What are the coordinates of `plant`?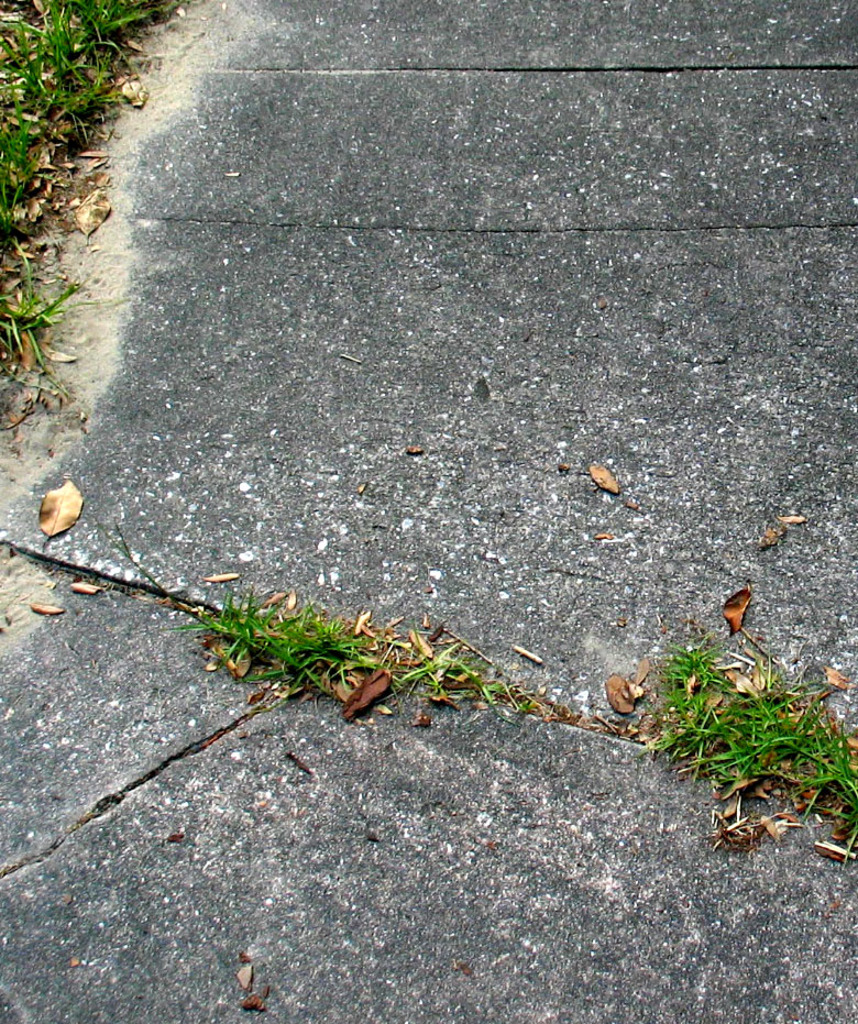
x1=195, y1=572, x2=405, y2=719.
